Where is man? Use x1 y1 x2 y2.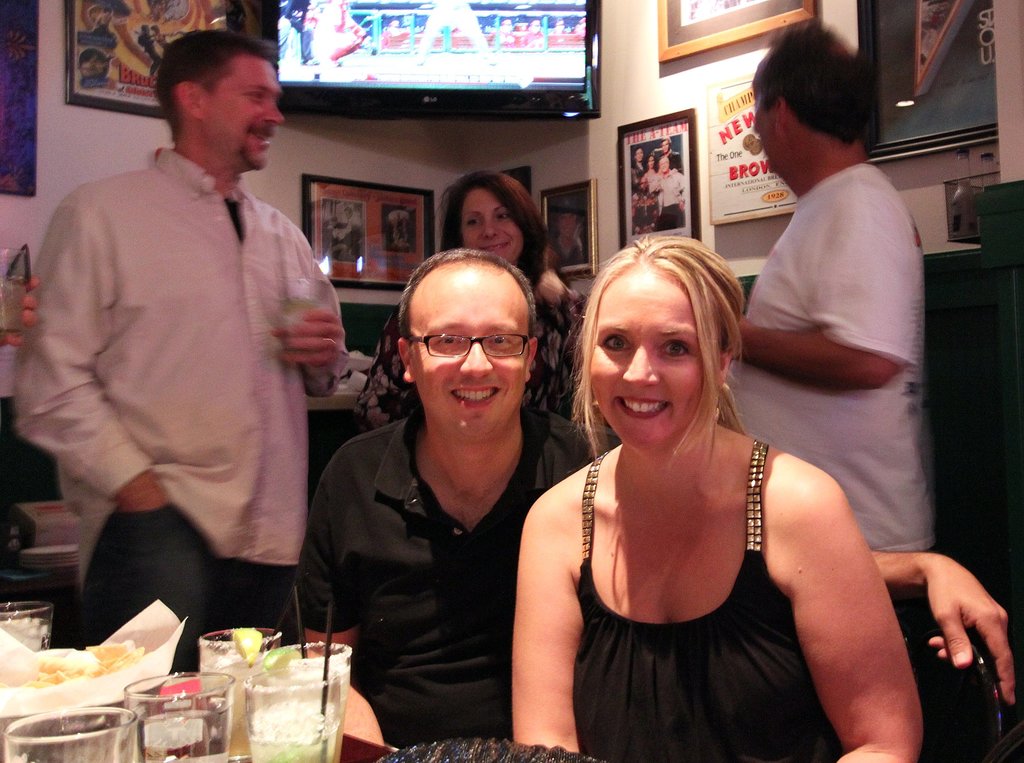
653 156 684 232.
